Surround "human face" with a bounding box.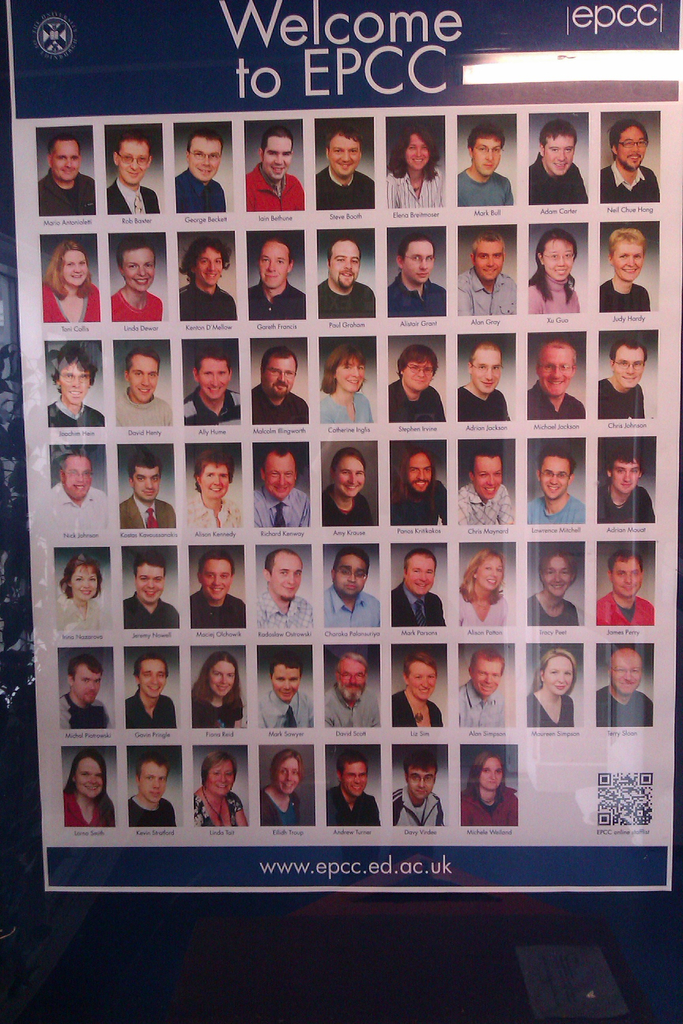
[539,458,571,496].
